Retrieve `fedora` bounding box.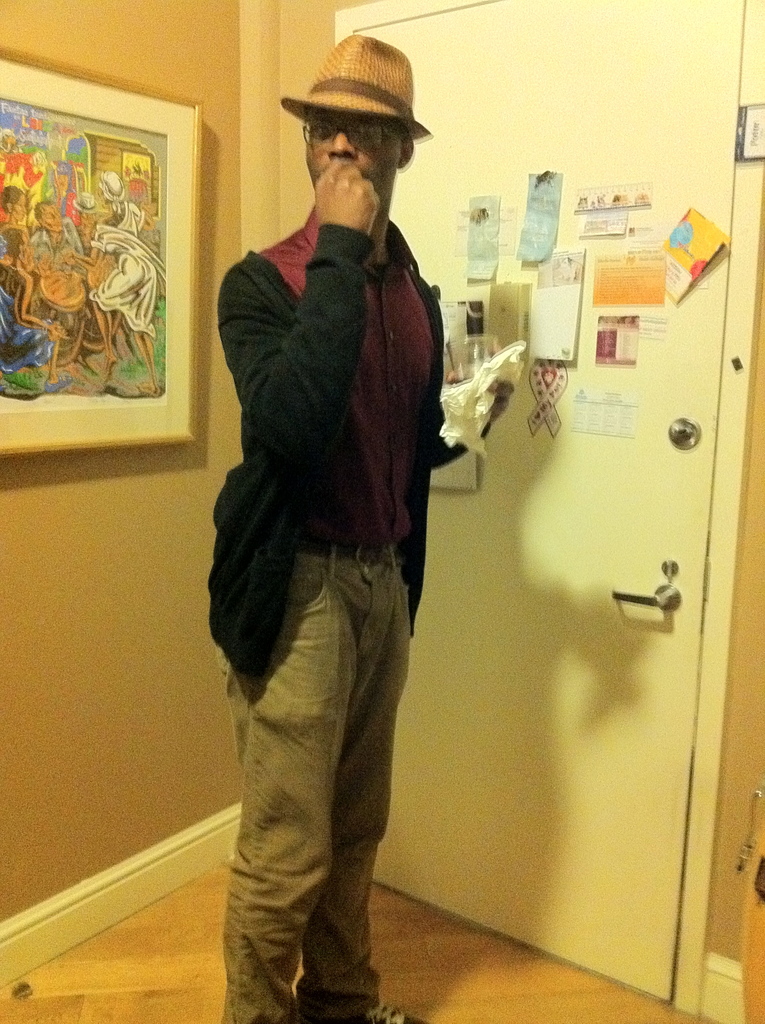
Bounding box: locate(276, 28, 439, 147).
